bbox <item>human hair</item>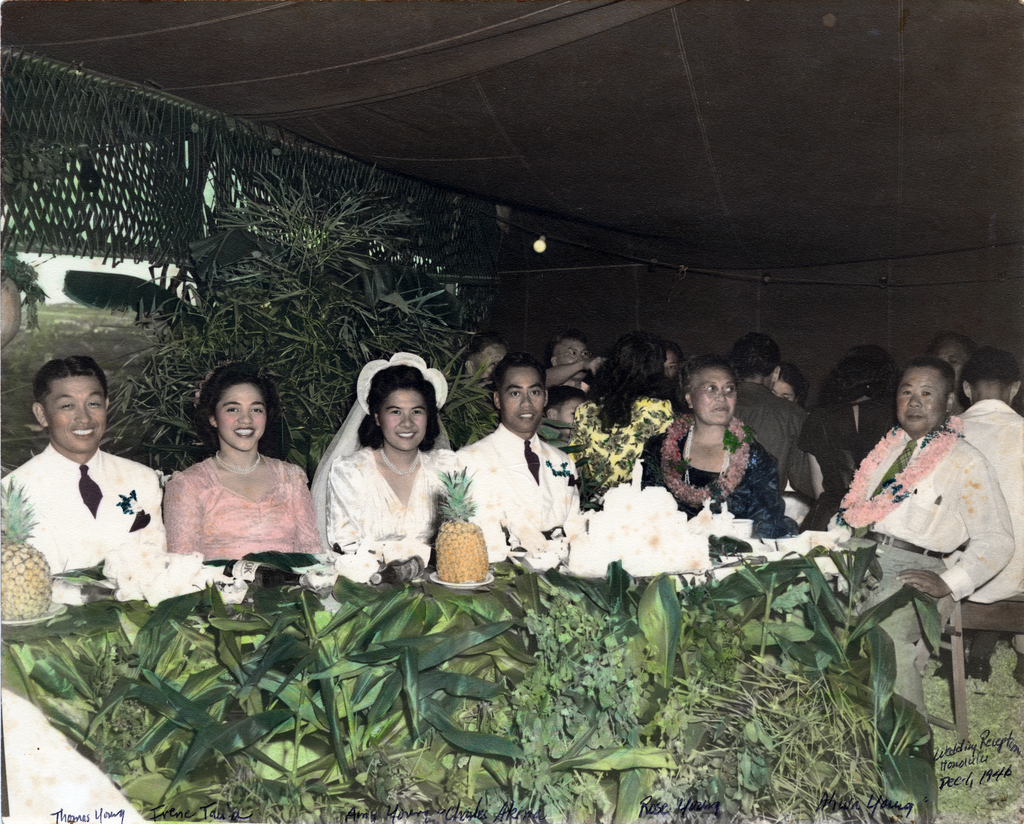
(544,383,585,420)
